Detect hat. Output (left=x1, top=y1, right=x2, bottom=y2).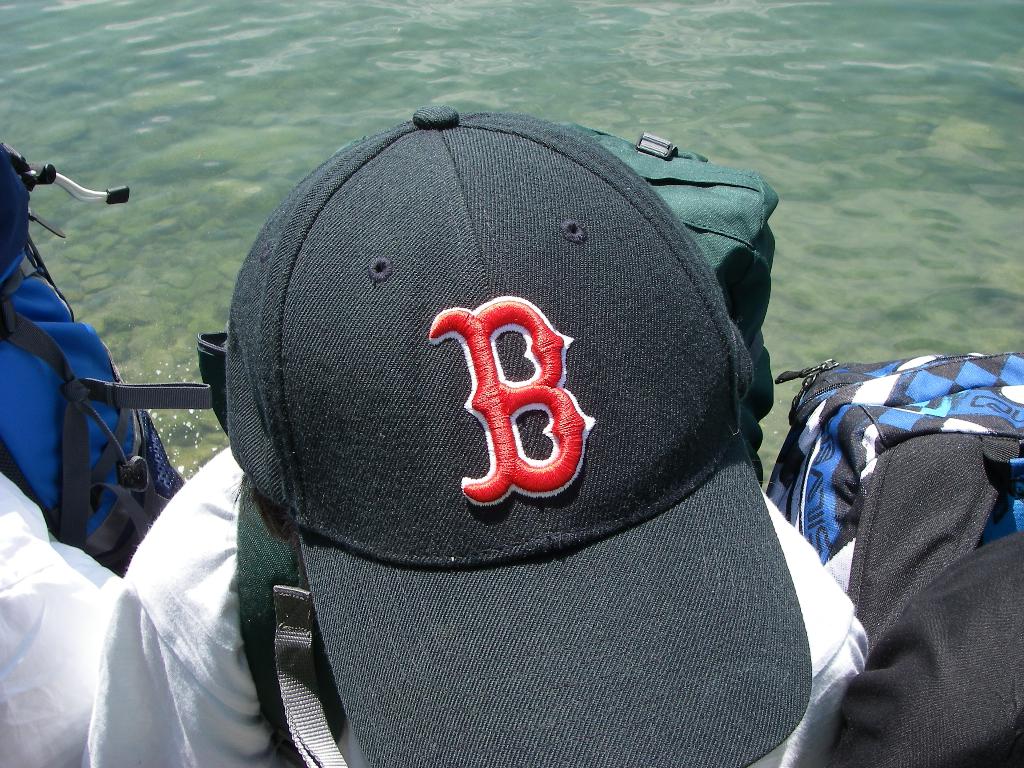
(left=193, top=104, right=813, bottom=767).
